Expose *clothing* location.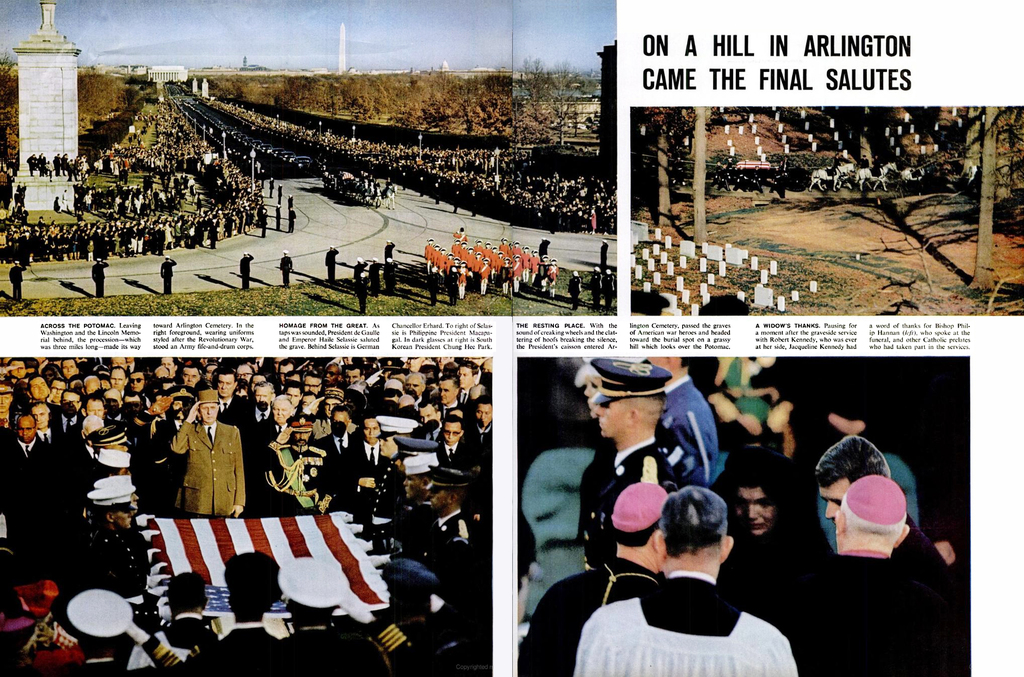
Exposed at bbox=(266, 421, 293, 438).
